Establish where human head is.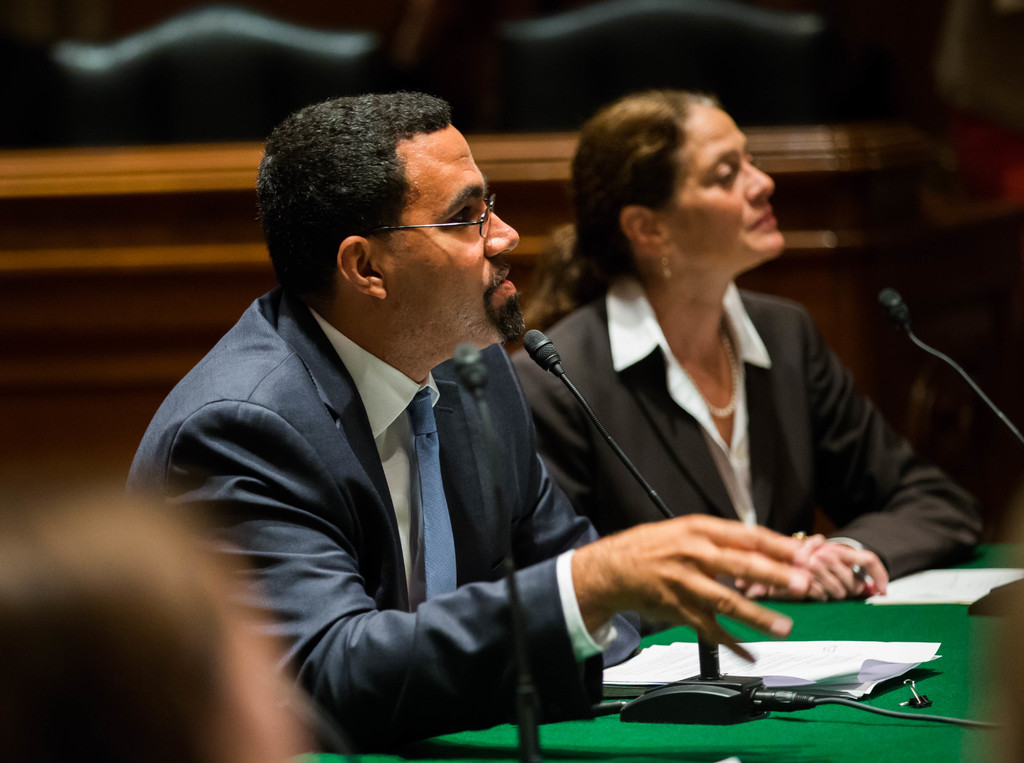
Established at <bbox>254, 92, 526, 345</bbox>.
